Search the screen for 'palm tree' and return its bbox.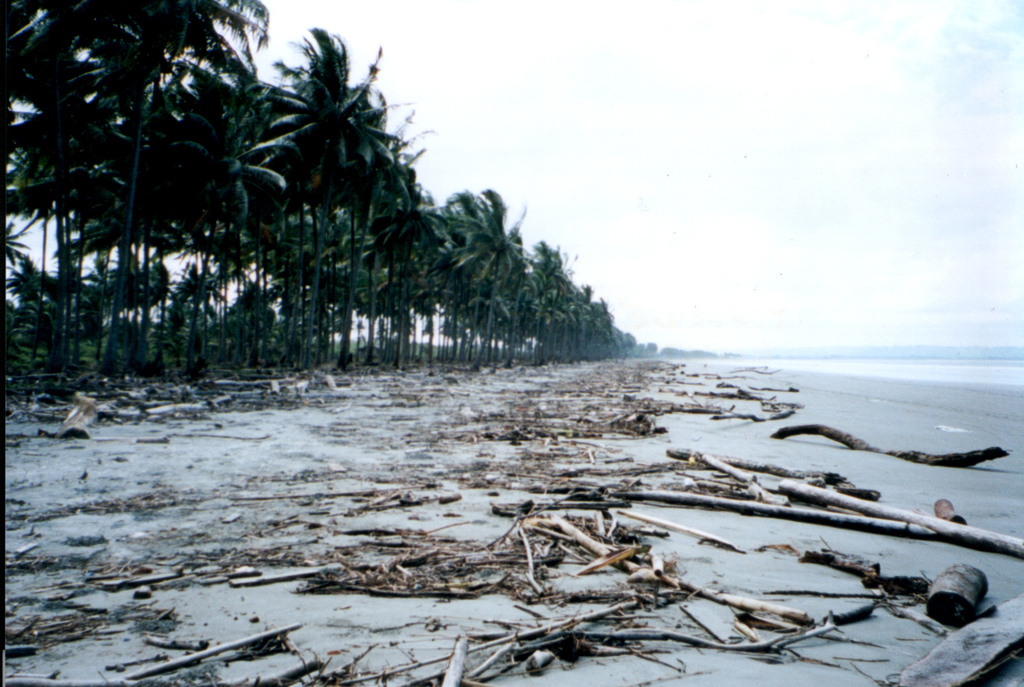
Found: left=527, top=243, right=595, bottom=363.
